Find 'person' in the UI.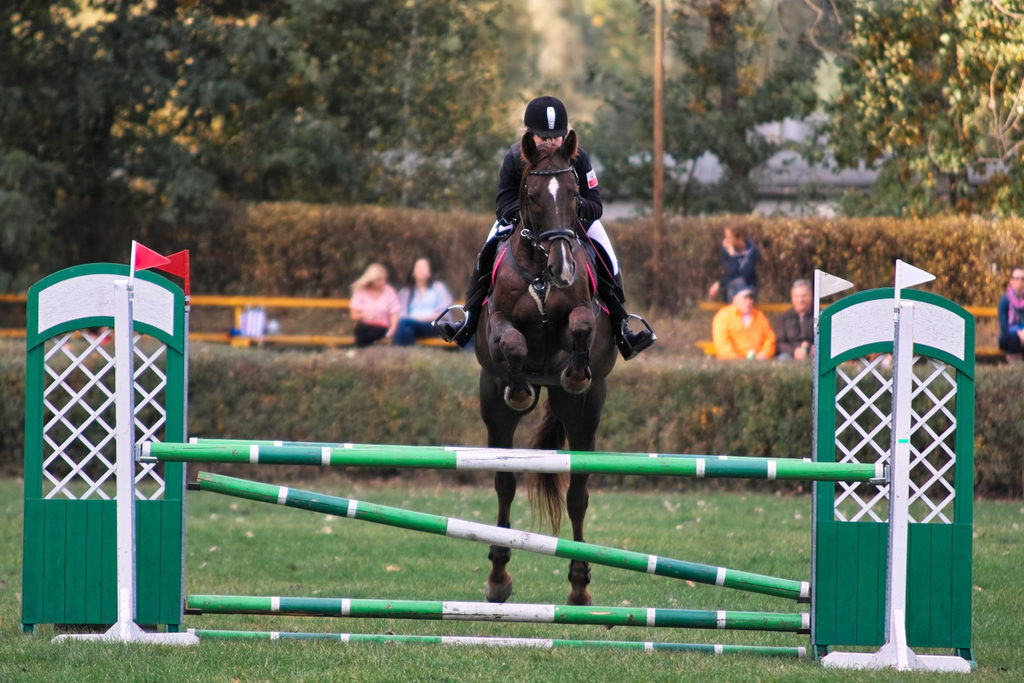
UI element at {"left": 705, "top": 229, "right": 760, "bottom": 304}.
